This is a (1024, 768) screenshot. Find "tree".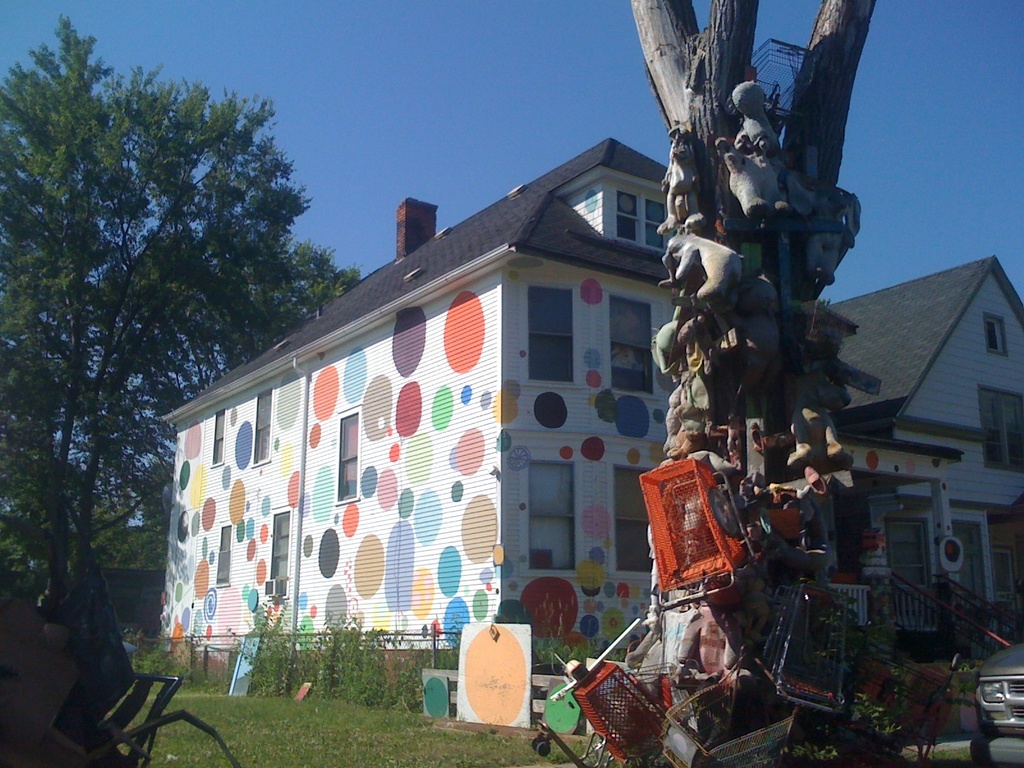
Bounding box: region(625, 0, 877, 767).
